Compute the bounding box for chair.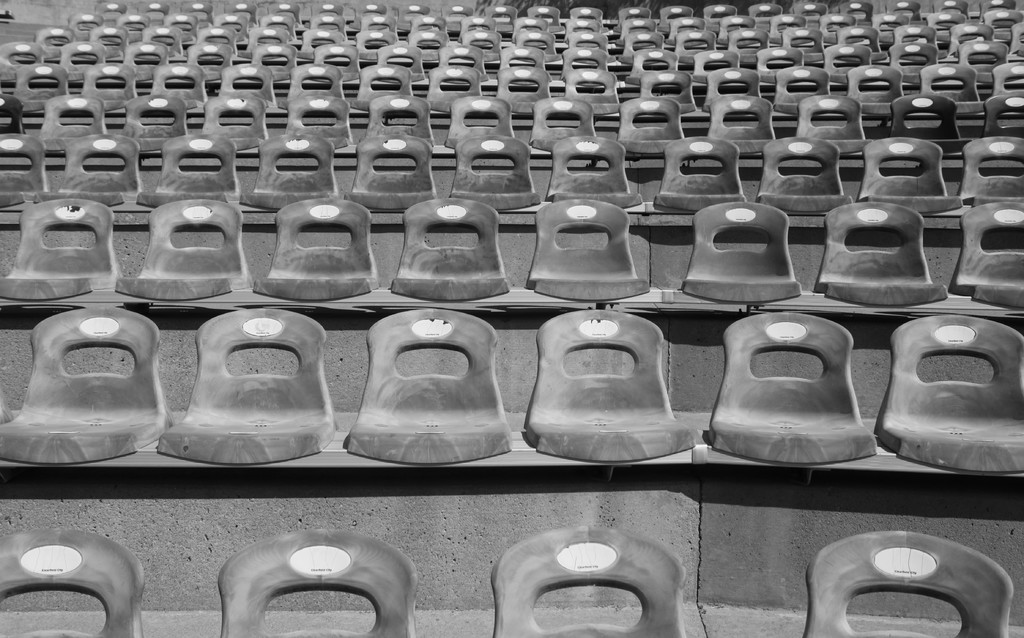
[214, 61, 276, 122].
